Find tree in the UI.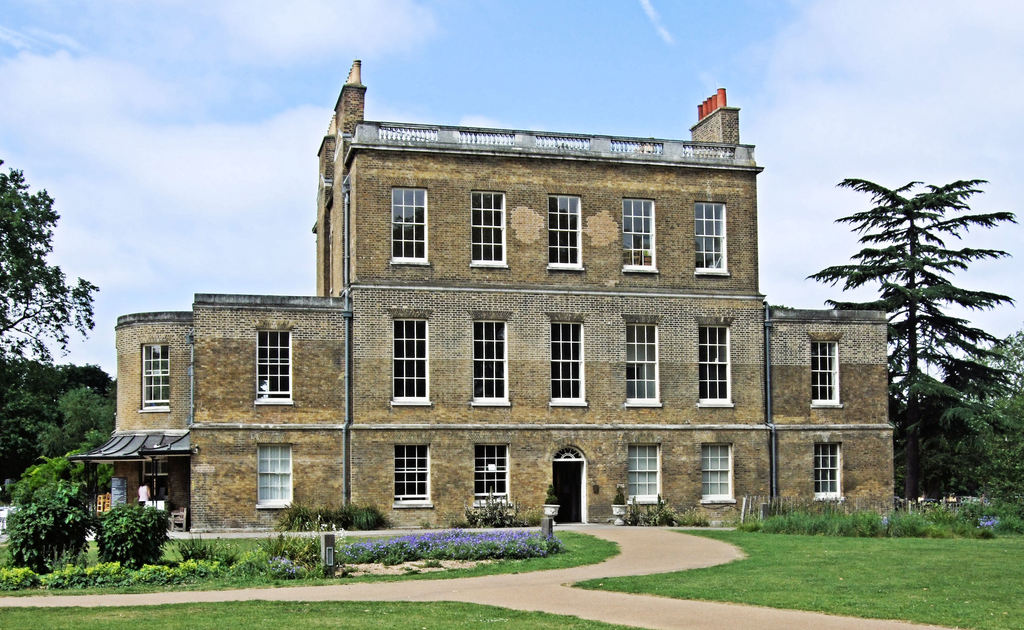
UI element at 804:171:1016:505.
